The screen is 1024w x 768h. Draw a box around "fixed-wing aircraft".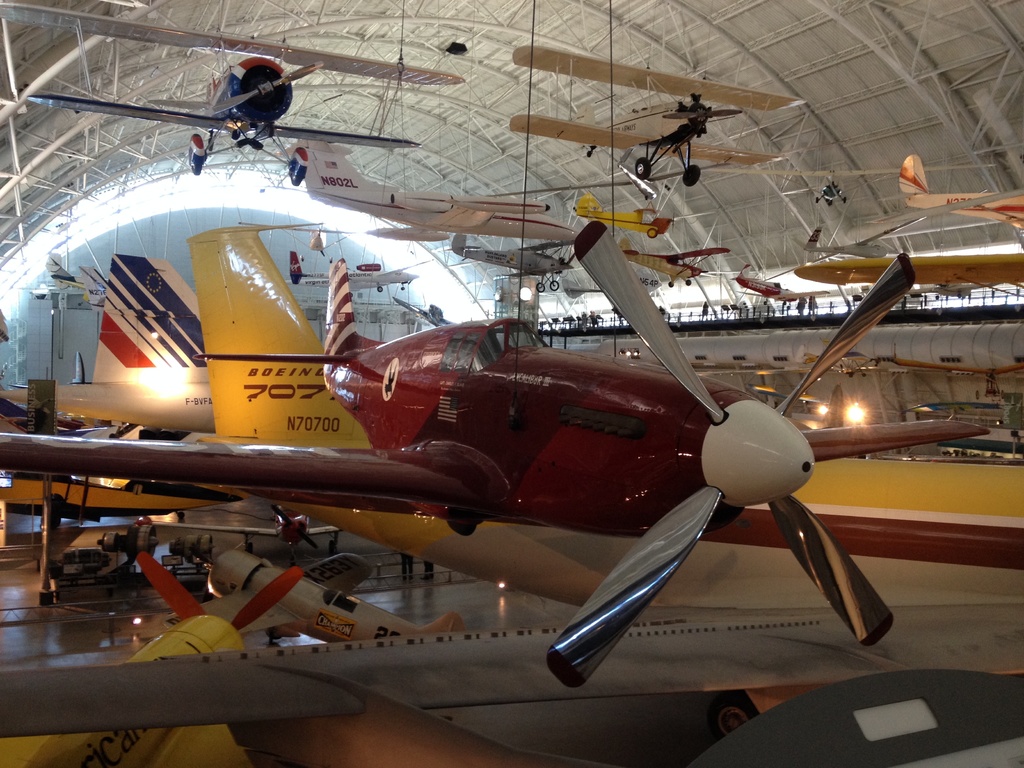
l=898, t=147, r=1023, b=222.
